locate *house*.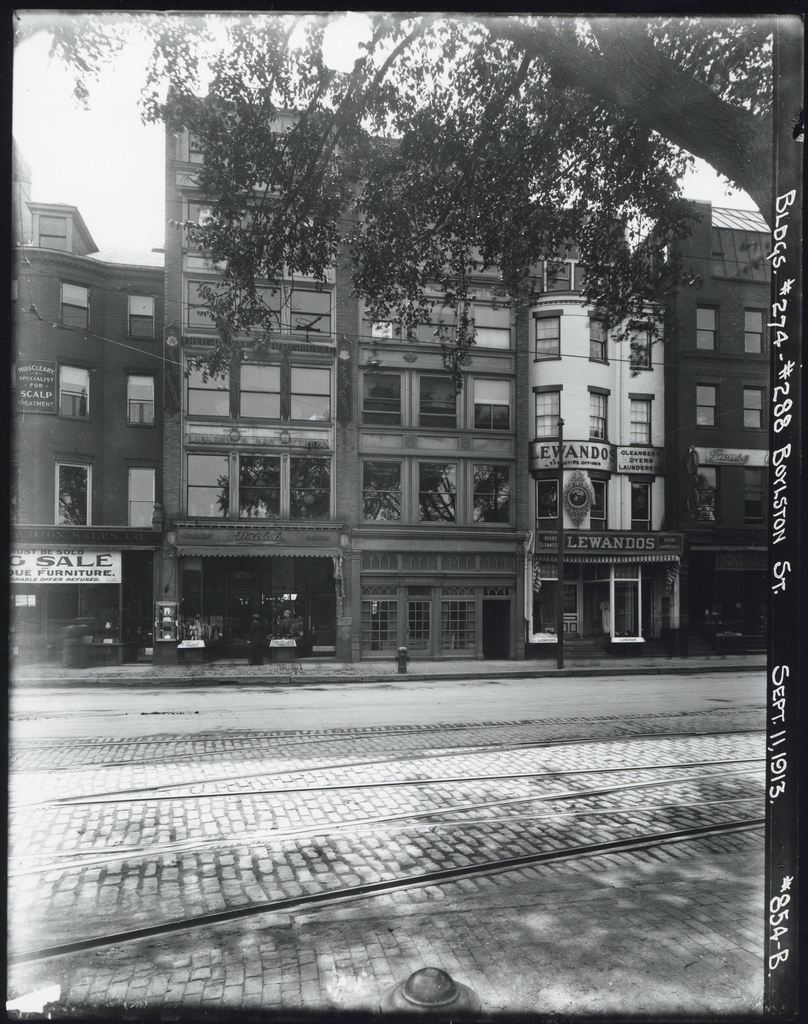
Bounding box: [661,176,790,641].
